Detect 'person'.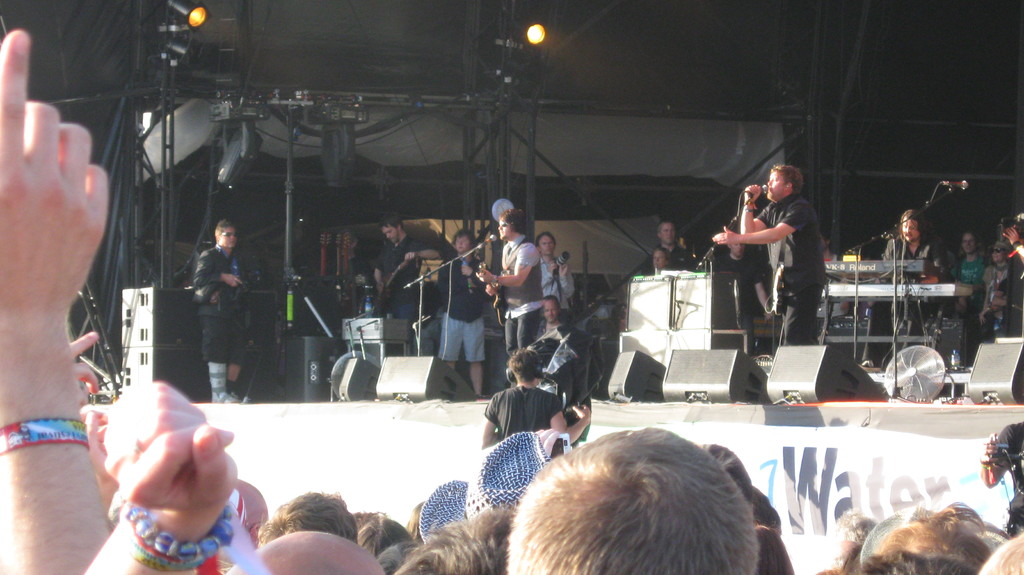
Detected at Rect(431, 229, 477, 397).
